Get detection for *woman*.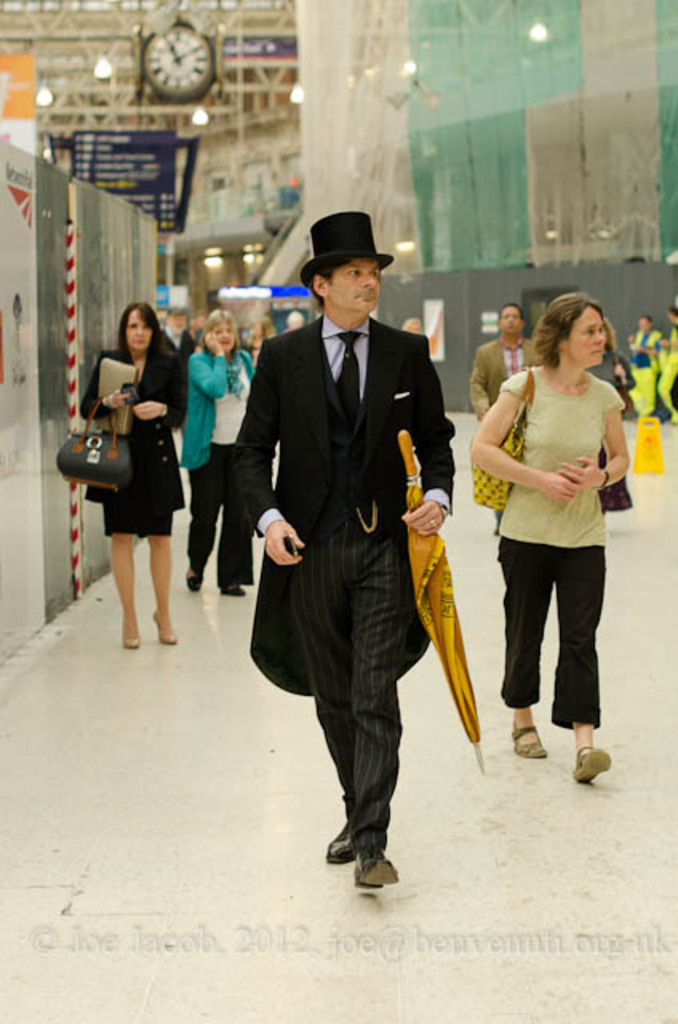
Detection: locate(170, 310, 261, 598).
